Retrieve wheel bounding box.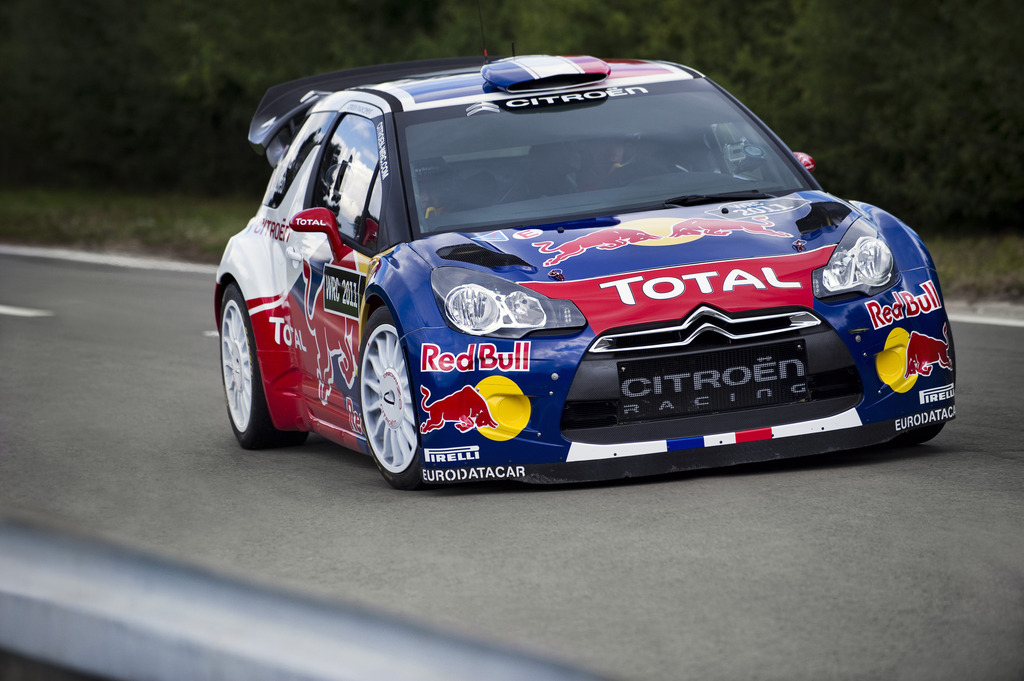
Bounding box: rect(221, 283, 310, 452).
